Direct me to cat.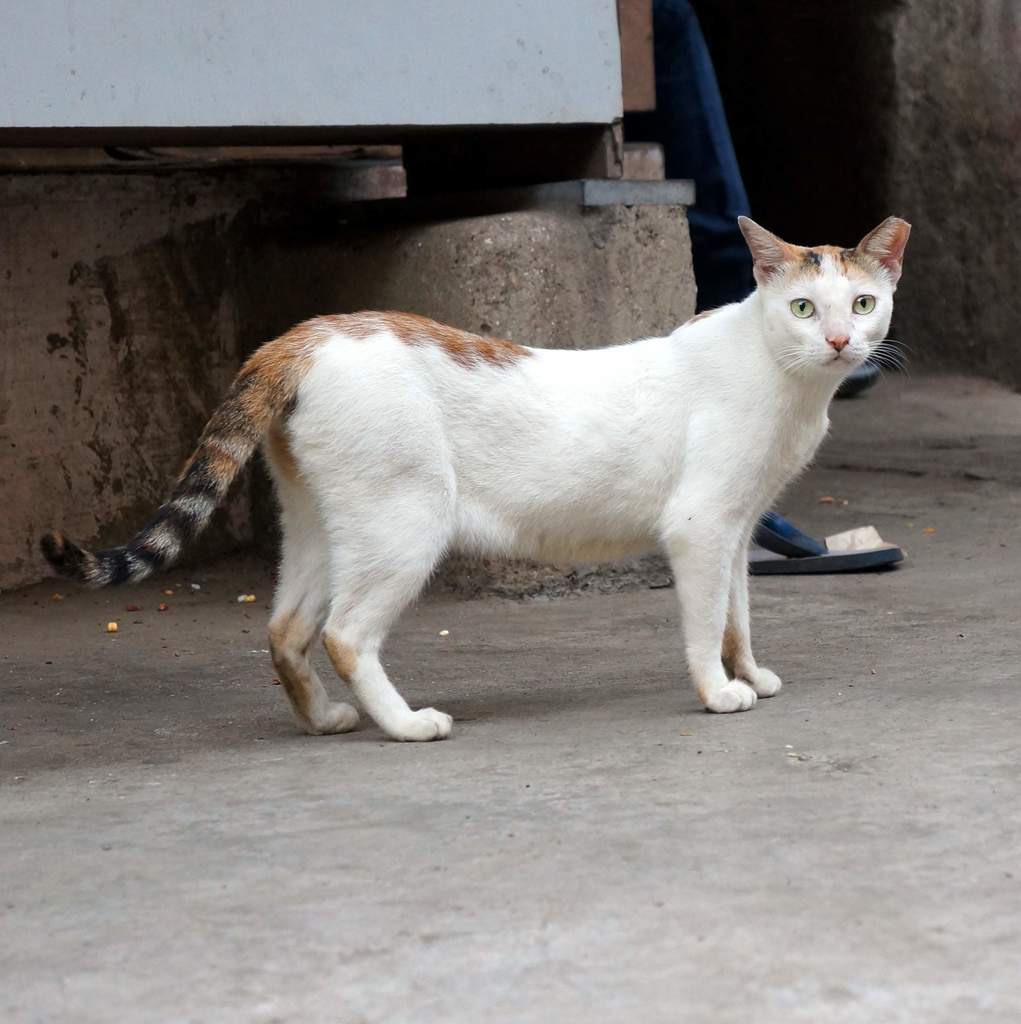
Direction: bbox(44, 218, 922, 743).
